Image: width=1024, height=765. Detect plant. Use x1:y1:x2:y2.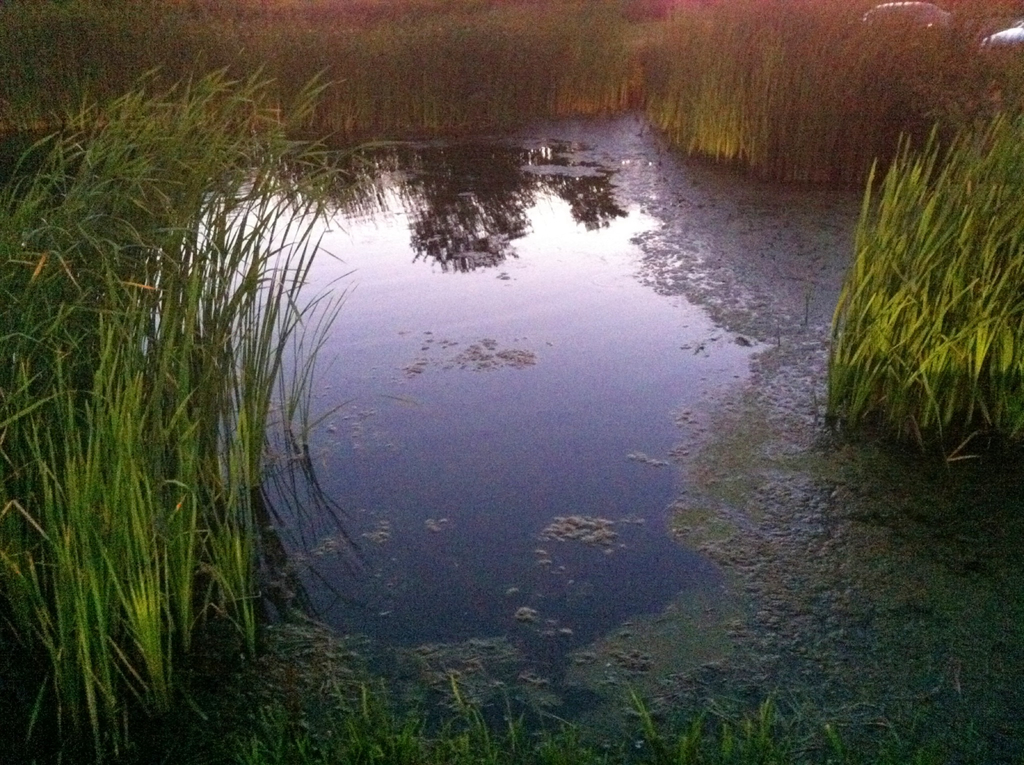
203:648:635:764.
